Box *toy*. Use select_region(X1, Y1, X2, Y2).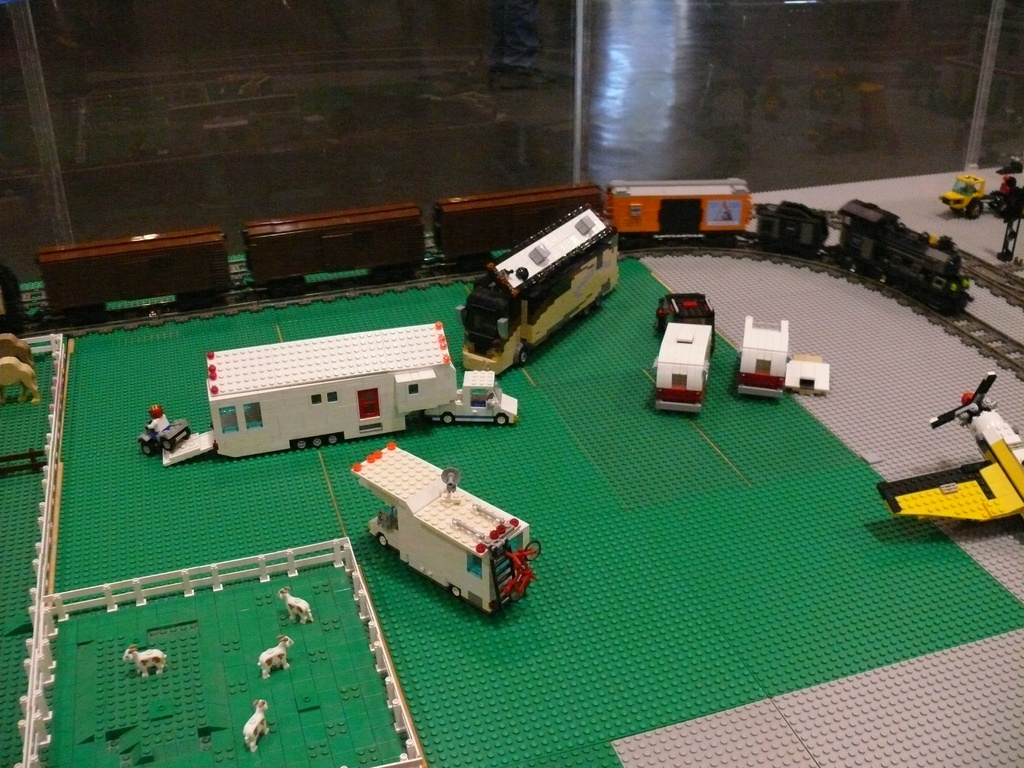
select_region(34, 227, 235, 312).
